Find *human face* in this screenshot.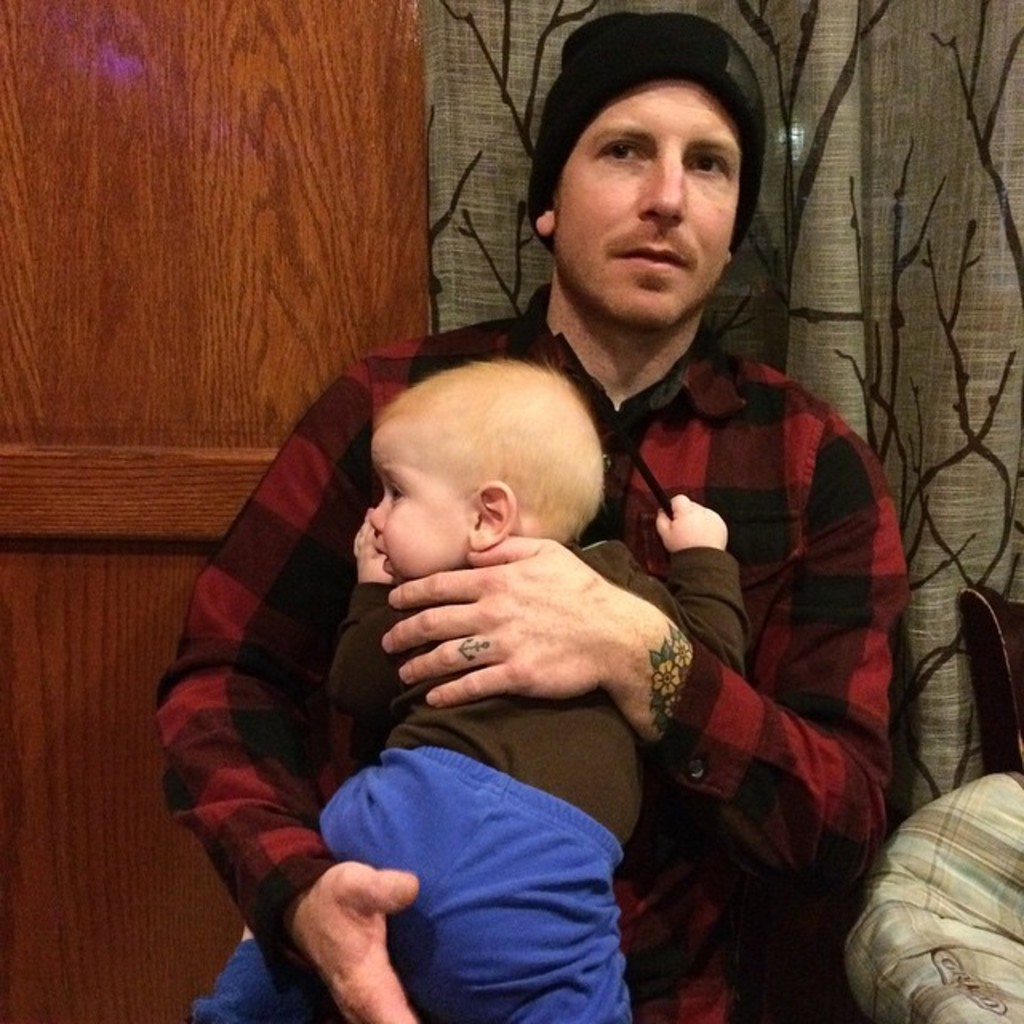
The bounding box for *human face* is {"x1": 374, "y1": 426, "x2": 475, "y2": 582}.
